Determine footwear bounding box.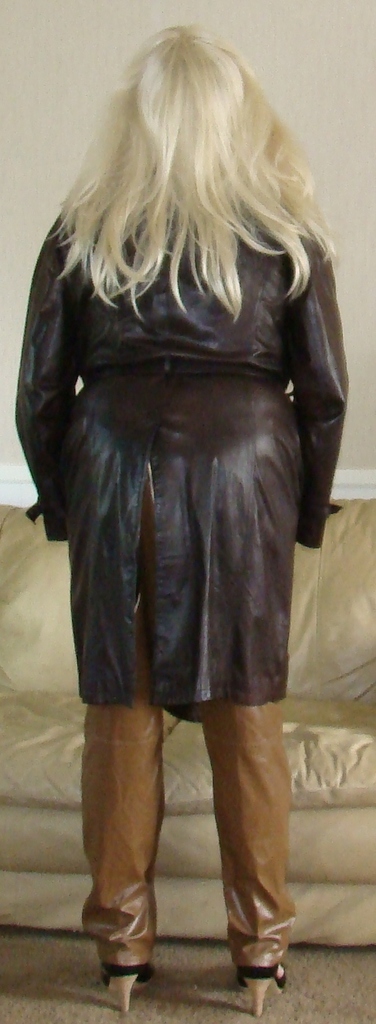
Determined: box=[236, 968, 289, 1017].
